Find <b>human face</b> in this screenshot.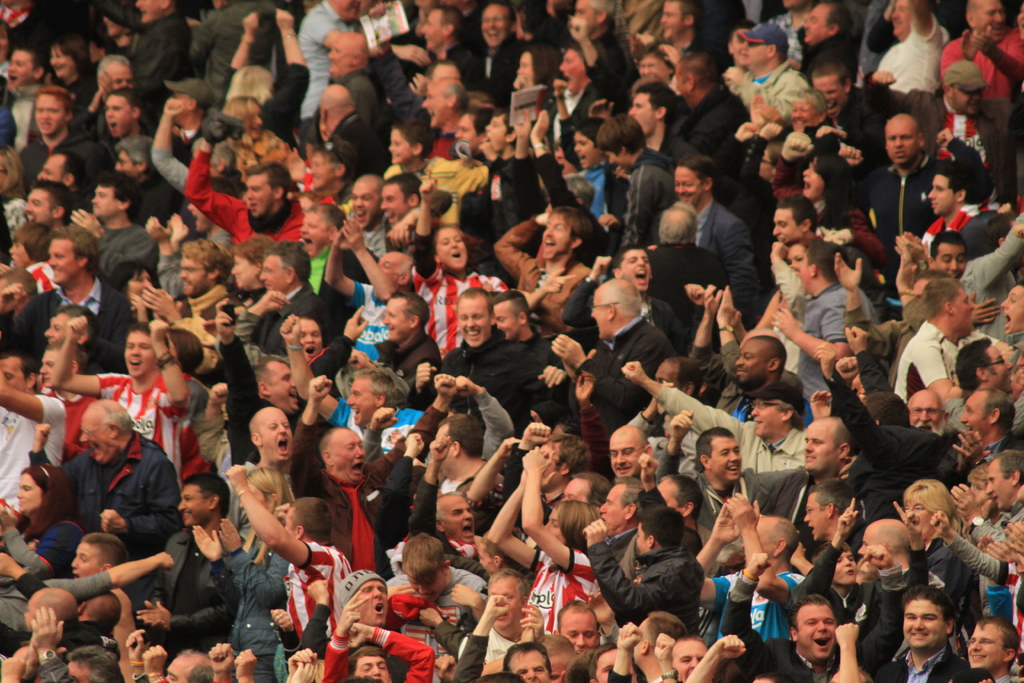
The bounding box for <b>human face</b> is 904,595,939,648.
